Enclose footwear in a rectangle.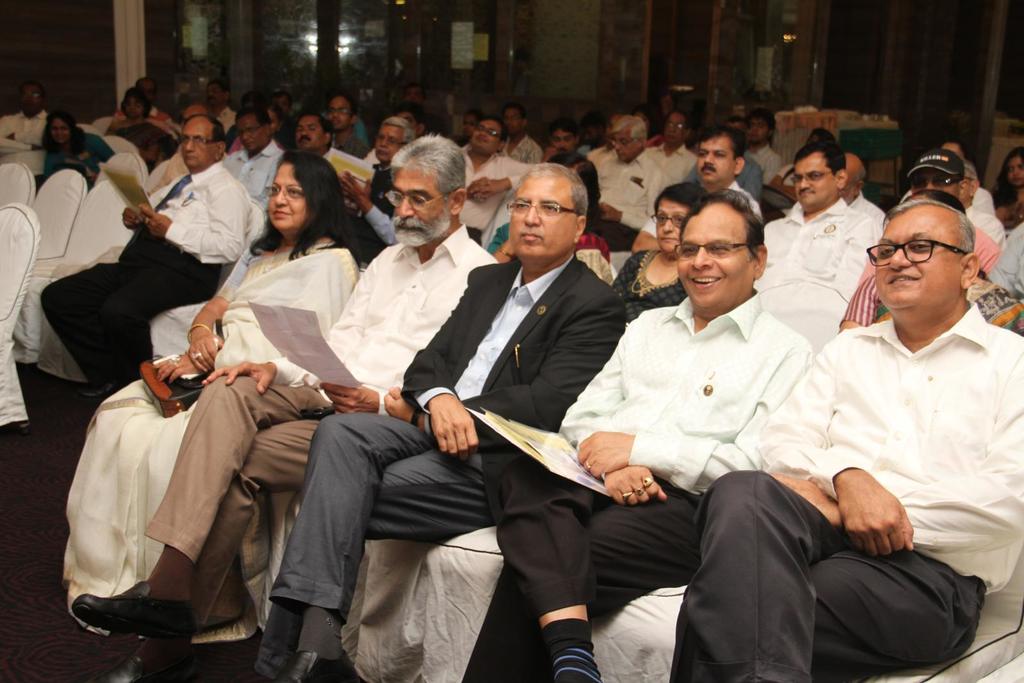
region(91, 638, 197, 682).
